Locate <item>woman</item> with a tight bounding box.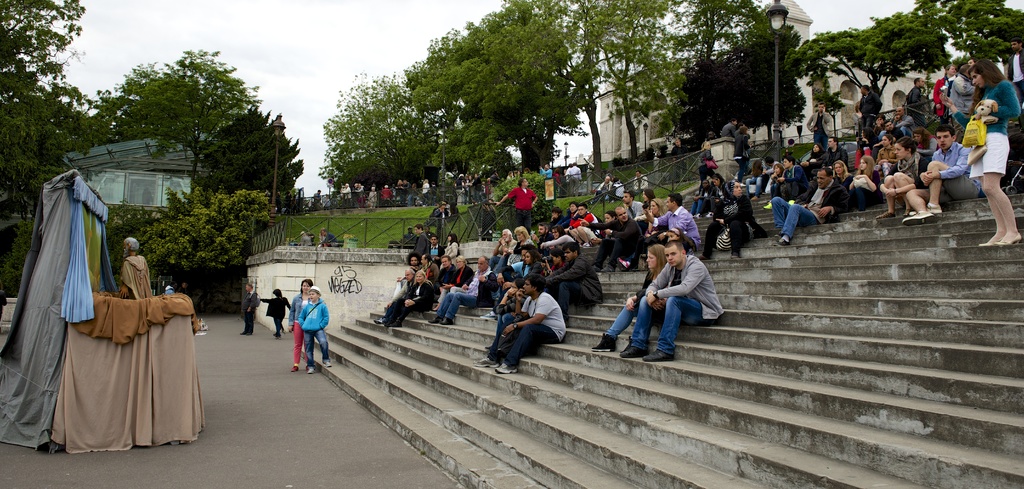
pyautogui.locateOnScreen(698, 140, 715, 194).
